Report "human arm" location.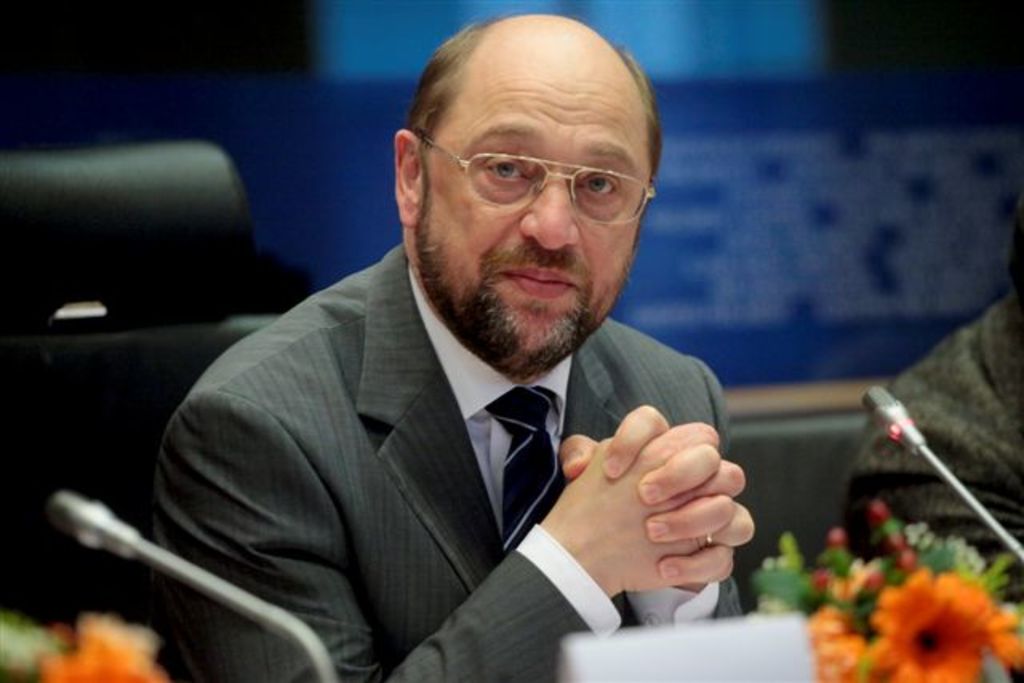
Report: bbox=[563, 345, 757, 595].
